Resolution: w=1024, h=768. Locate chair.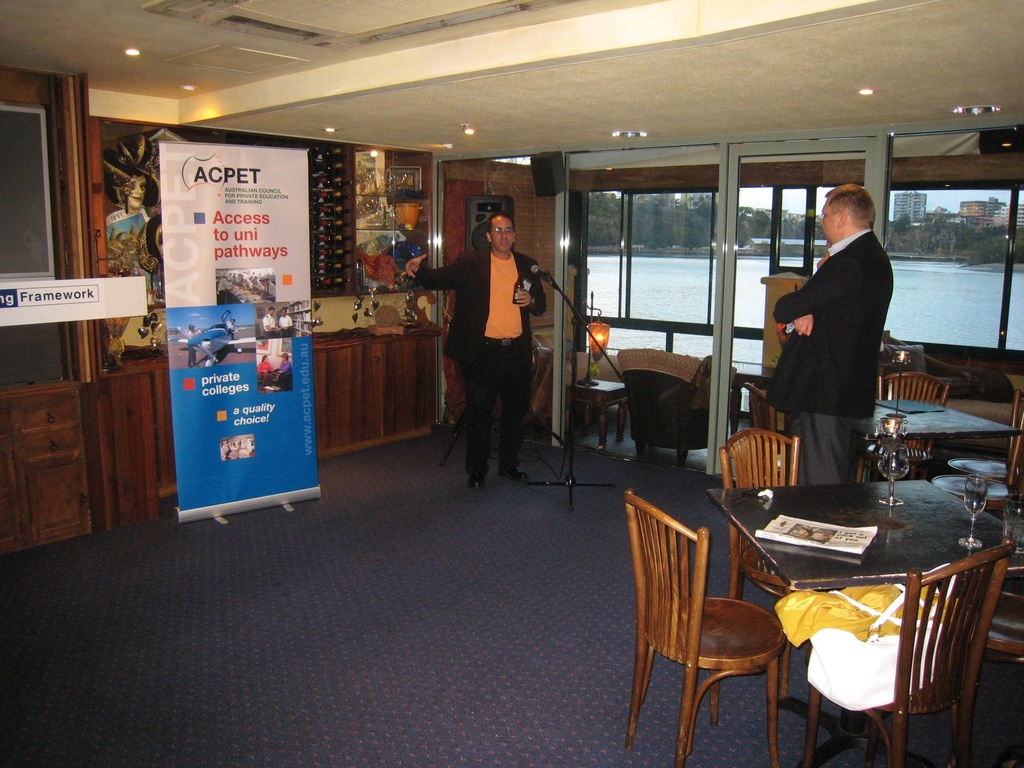
bbox(927, 388, 1023, 516).
